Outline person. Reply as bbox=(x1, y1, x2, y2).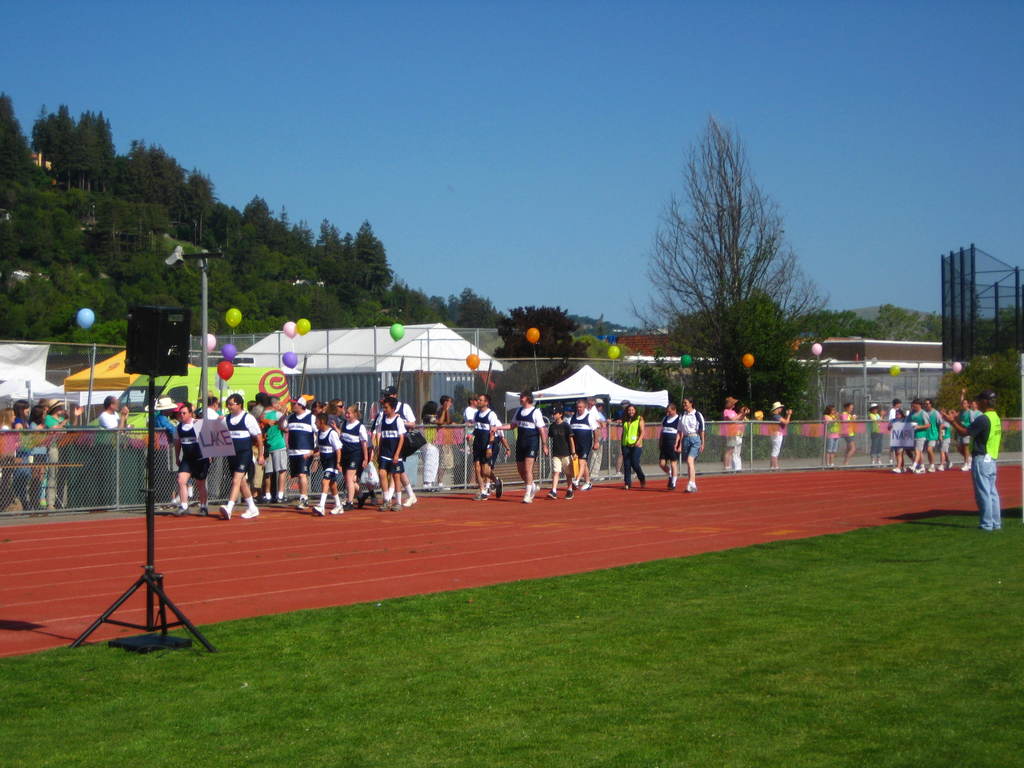
bbox=(330, 401, 371, 508).
